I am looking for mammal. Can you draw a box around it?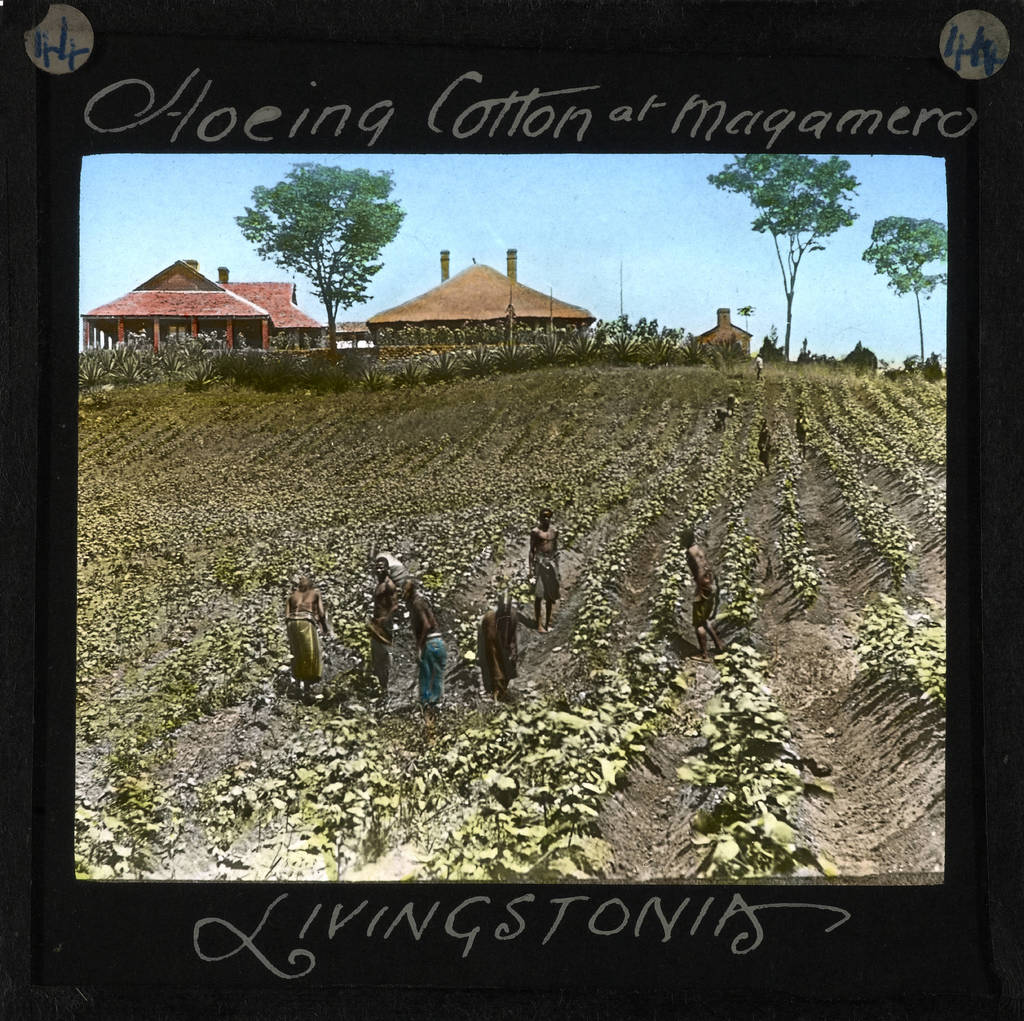
Sure, the bounding box is Rect(754, 355, 763, 379).
